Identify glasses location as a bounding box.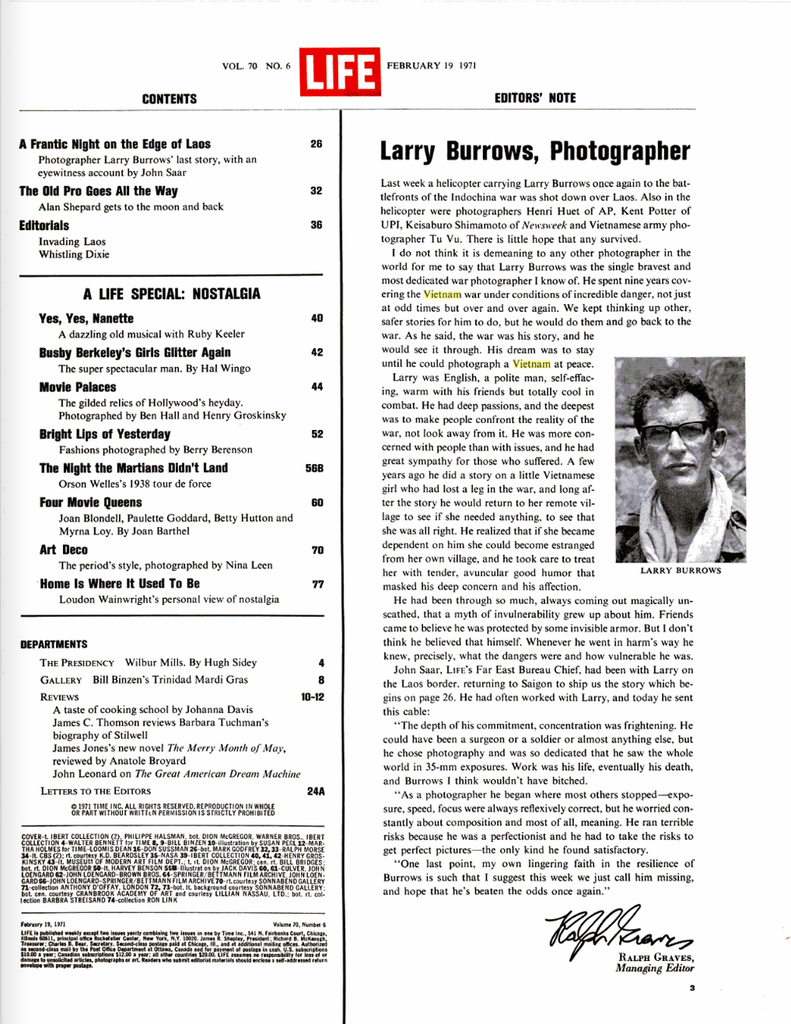
BBox(640, 417, 712, 440).
